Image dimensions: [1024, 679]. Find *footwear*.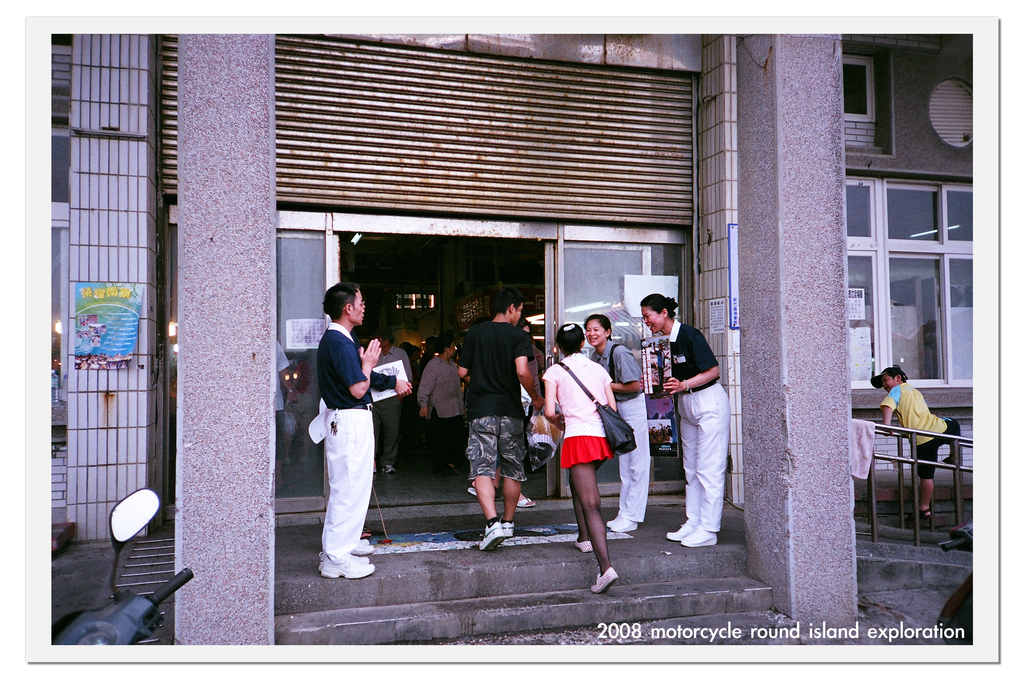
x1=663, y1=518, x2=698, y2=539.
